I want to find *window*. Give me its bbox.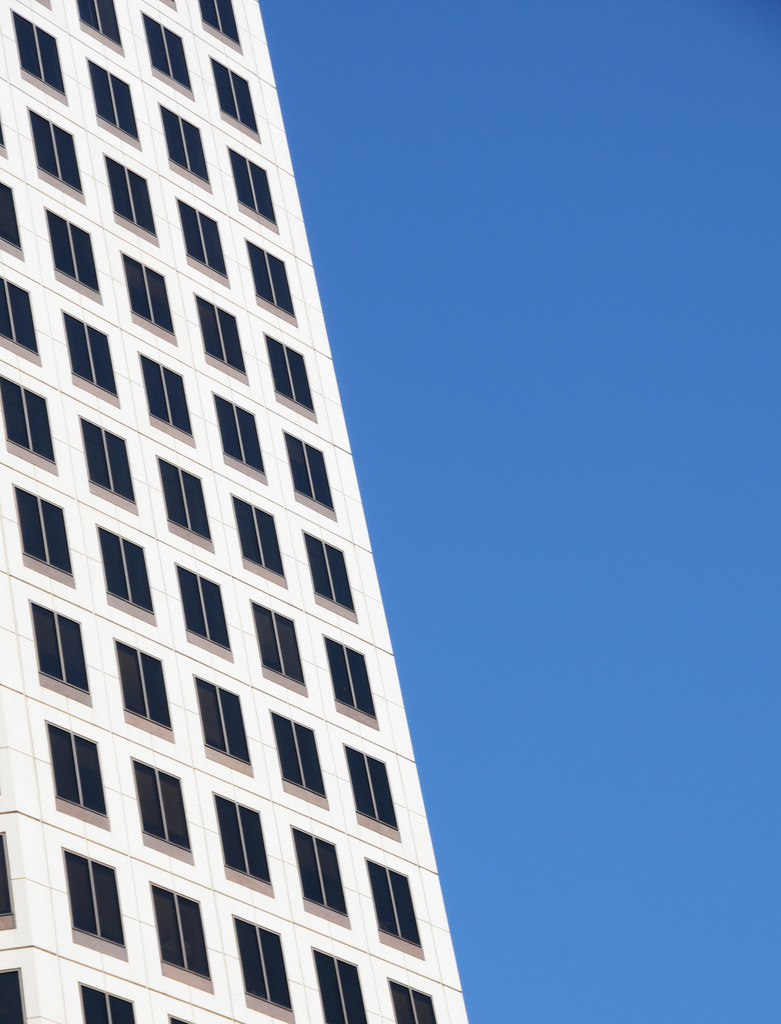
left=229, top=144, right=281, bottom=226.
